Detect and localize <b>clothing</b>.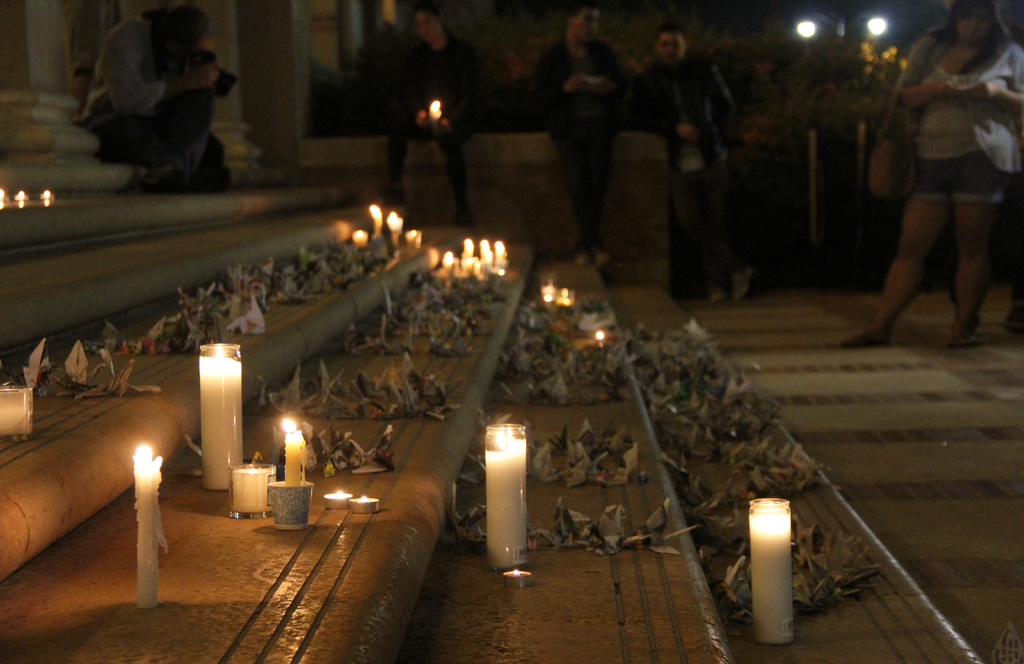
Localized at <box>625,39,742,289</box>.
